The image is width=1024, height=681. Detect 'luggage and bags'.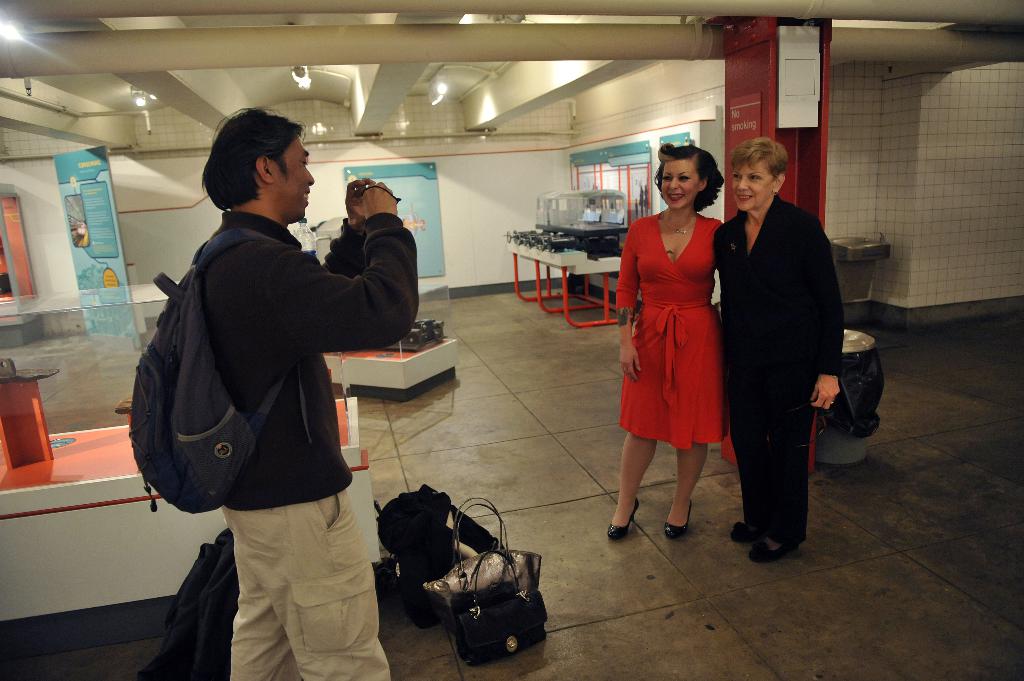
Detection: l=138, t=523, r=230, b=680.
